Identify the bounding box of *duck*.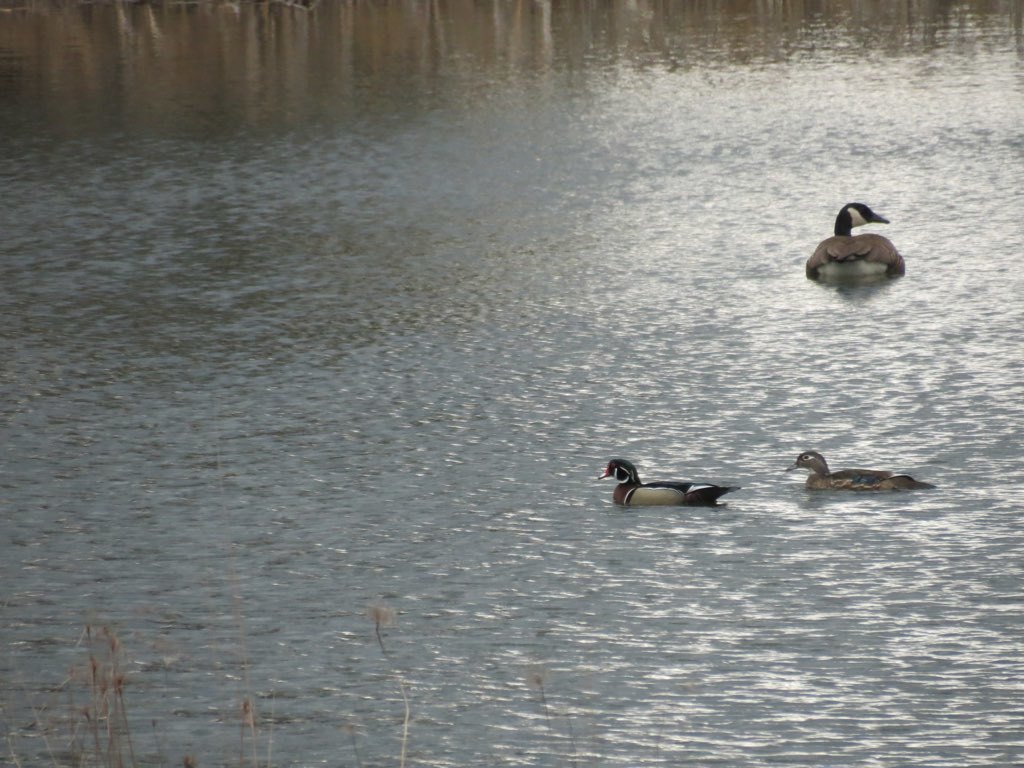
<bbox>616, 444, 752, 515</bbox>.
